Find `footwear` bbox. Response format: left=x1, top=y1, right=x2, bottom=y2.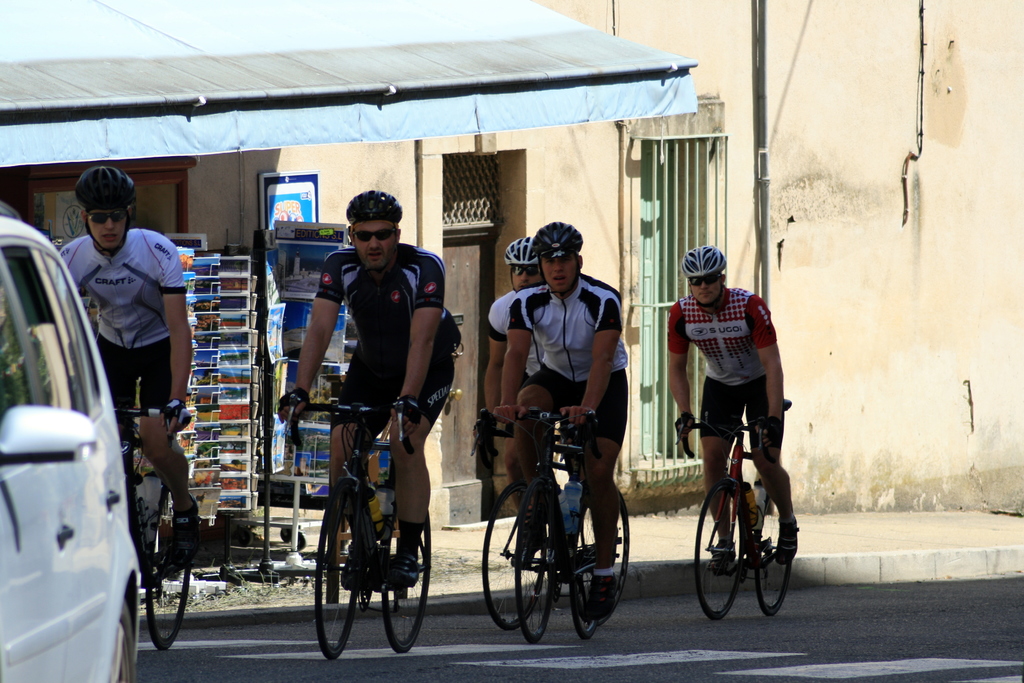
left=708, top=539, right=741, bottom=574.
